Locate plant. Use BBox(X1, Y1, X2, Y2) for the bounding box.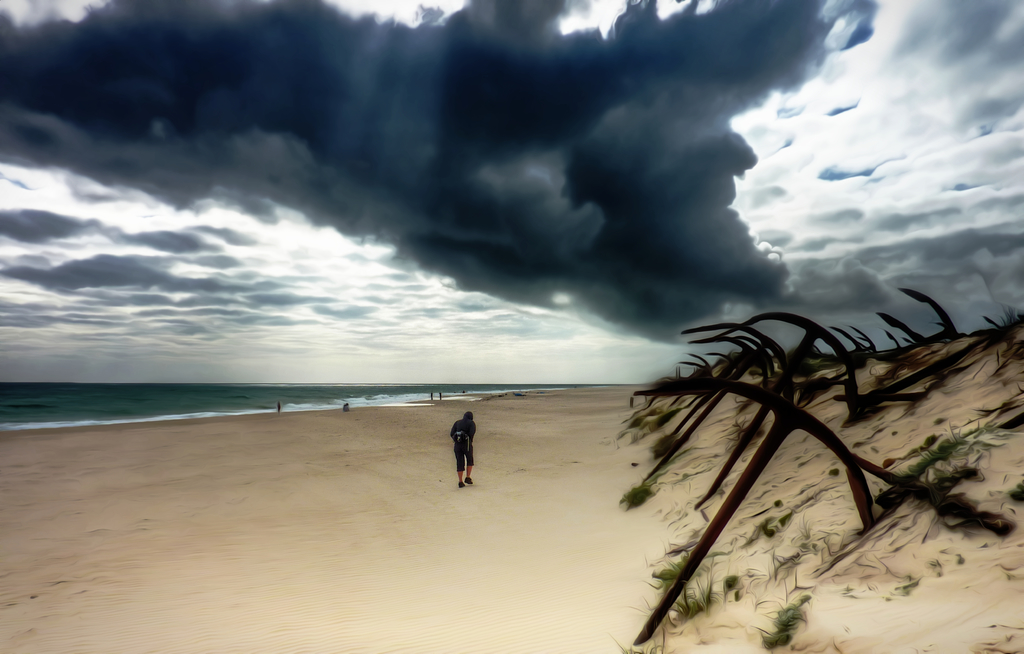
BBox(997, 300, 1023, 341).
